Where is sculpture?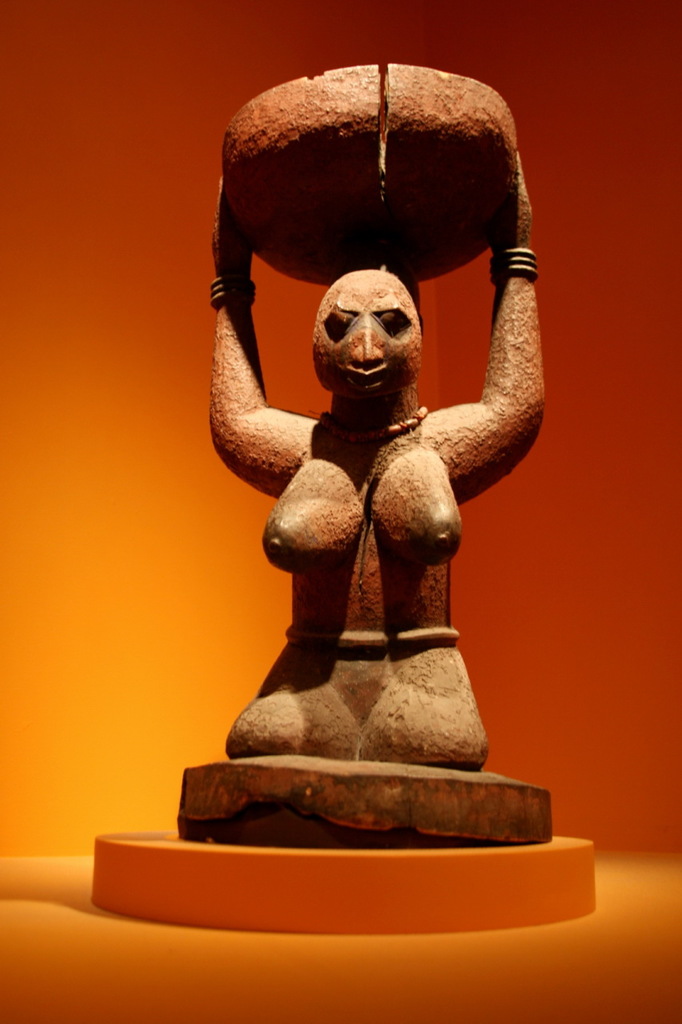
174 61 557 850.
